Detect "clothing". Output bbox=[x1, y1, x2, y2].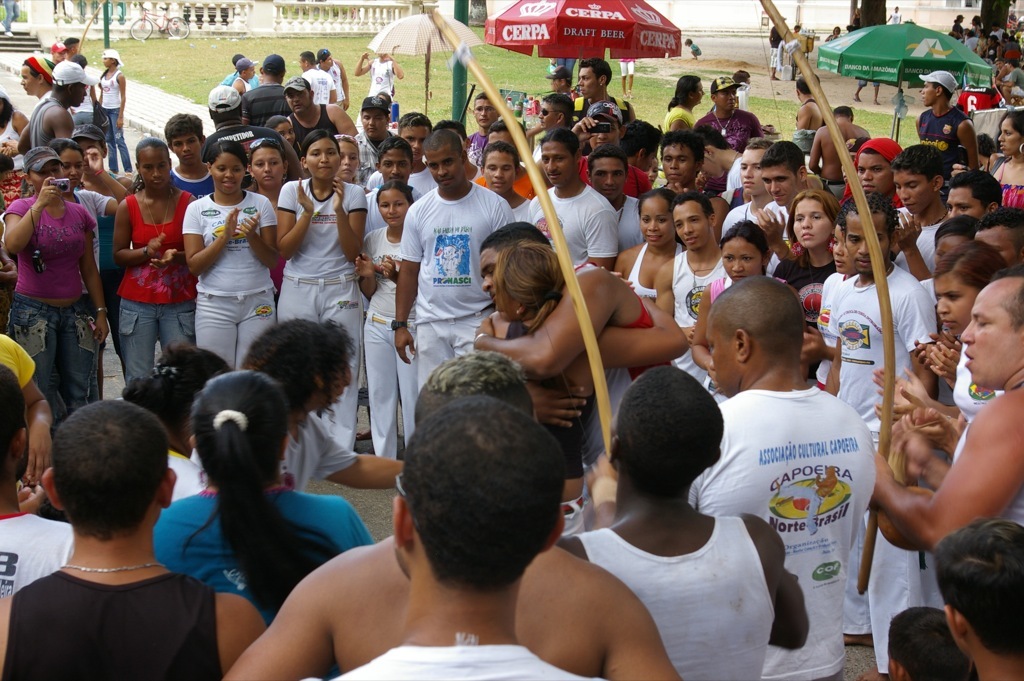
bbox=[180, 194, 269, 282].
